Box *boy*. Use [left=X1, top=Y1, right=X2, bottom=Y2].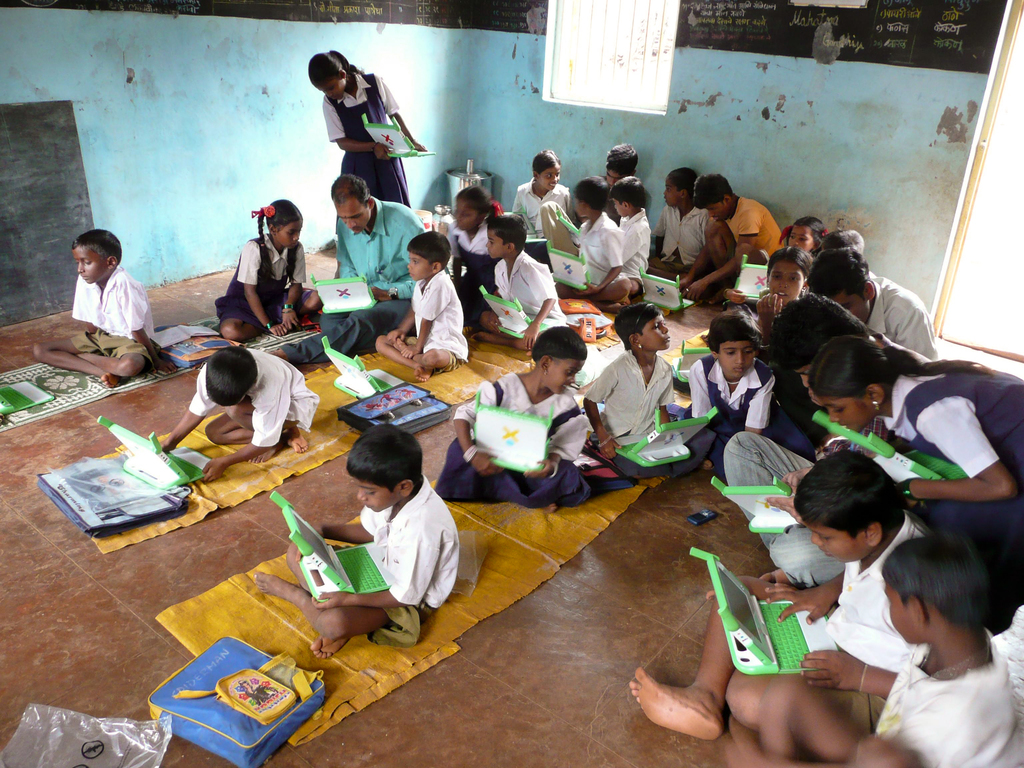
[left=655, top=166, right=707, bottom=282].
